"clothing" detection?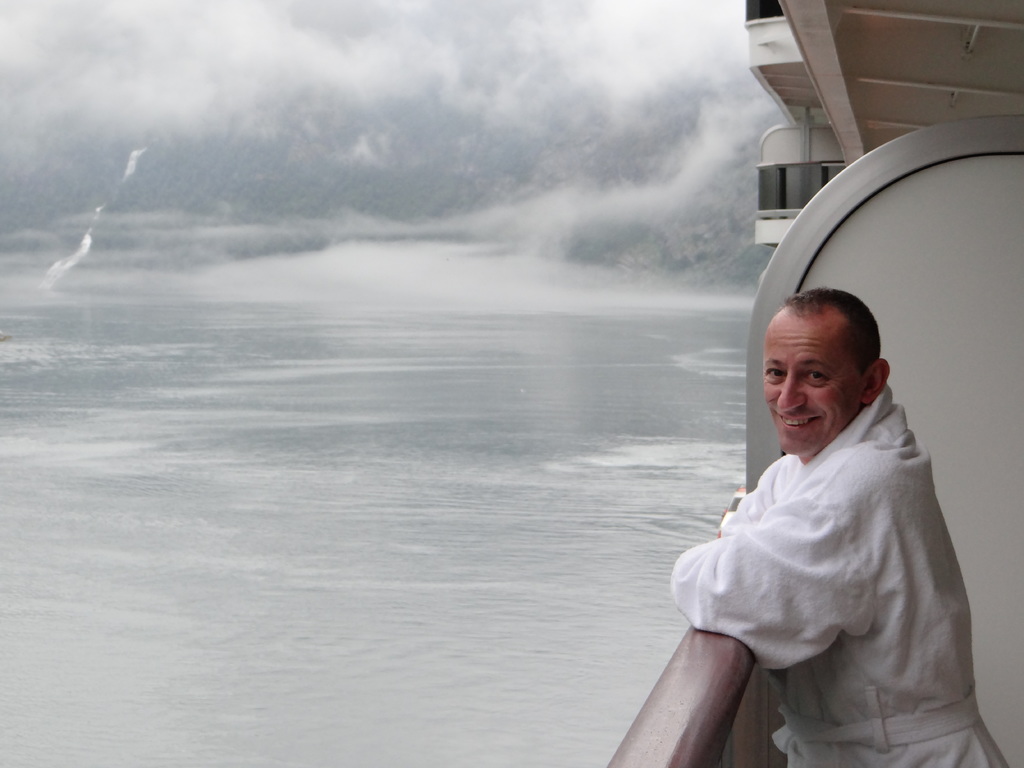
left=668, top=399, right=921, bottom=732
